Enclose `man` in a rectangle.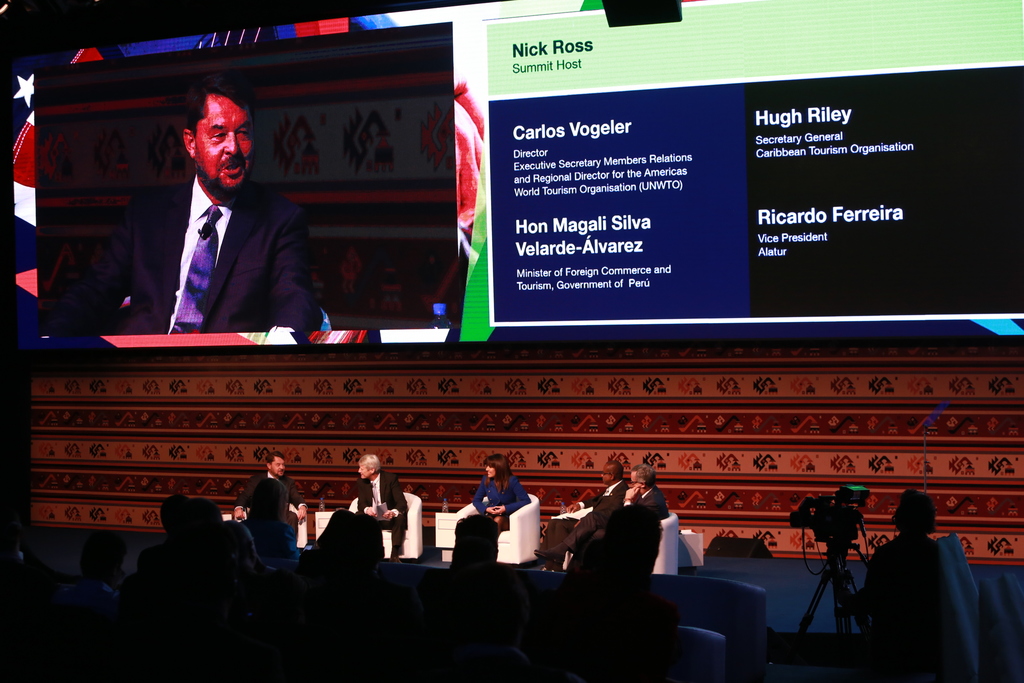
left=519, top=461, right=627, bottom=575.
